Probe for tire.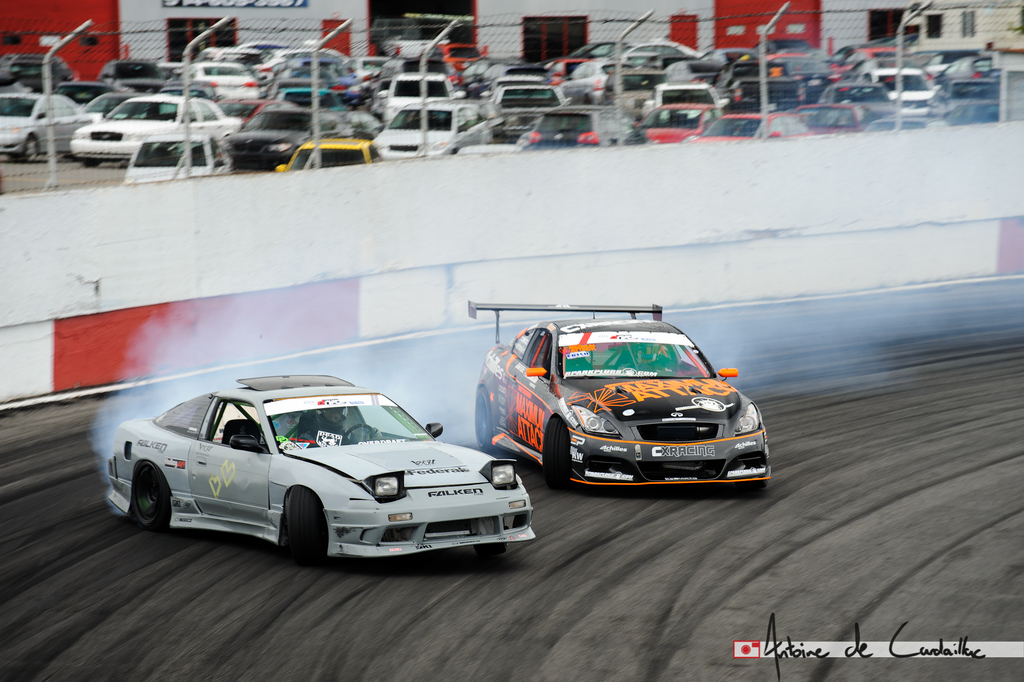
Probe result: l=470, t=383, r=495, b=464.
